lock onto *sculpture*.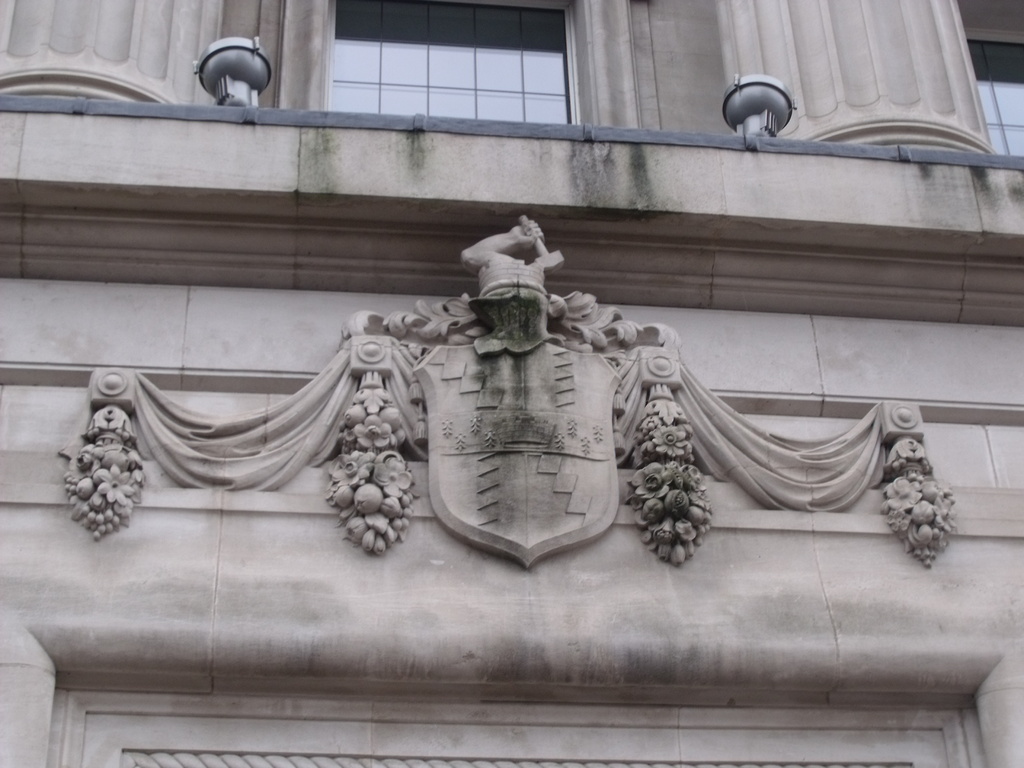
Locked: l=76, t=189, r=922, b=711.
